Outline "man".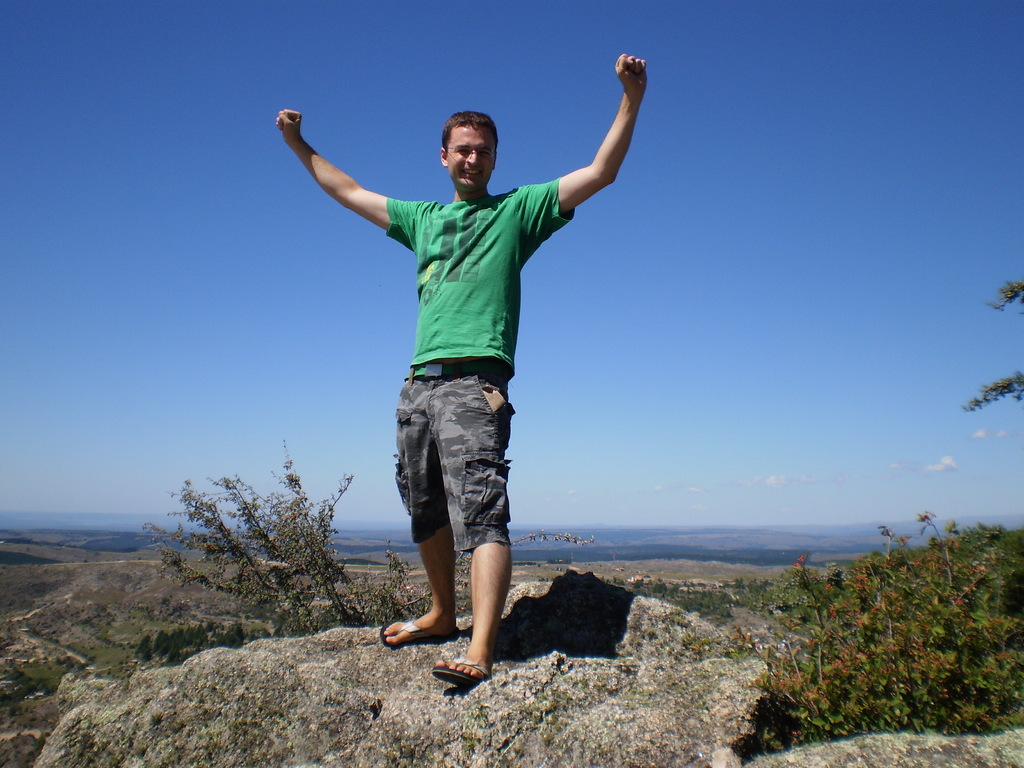
Outline: crop(270, 53, 644, 691).
